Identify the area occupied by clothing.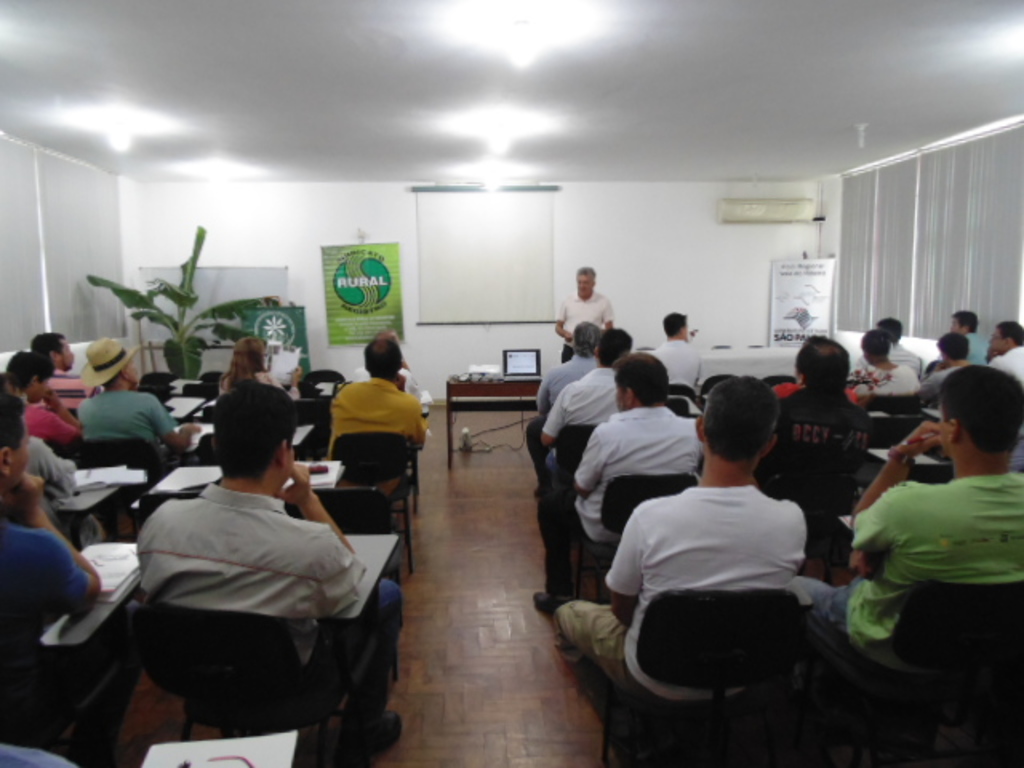
Area: 131, 480, 400, 731.
